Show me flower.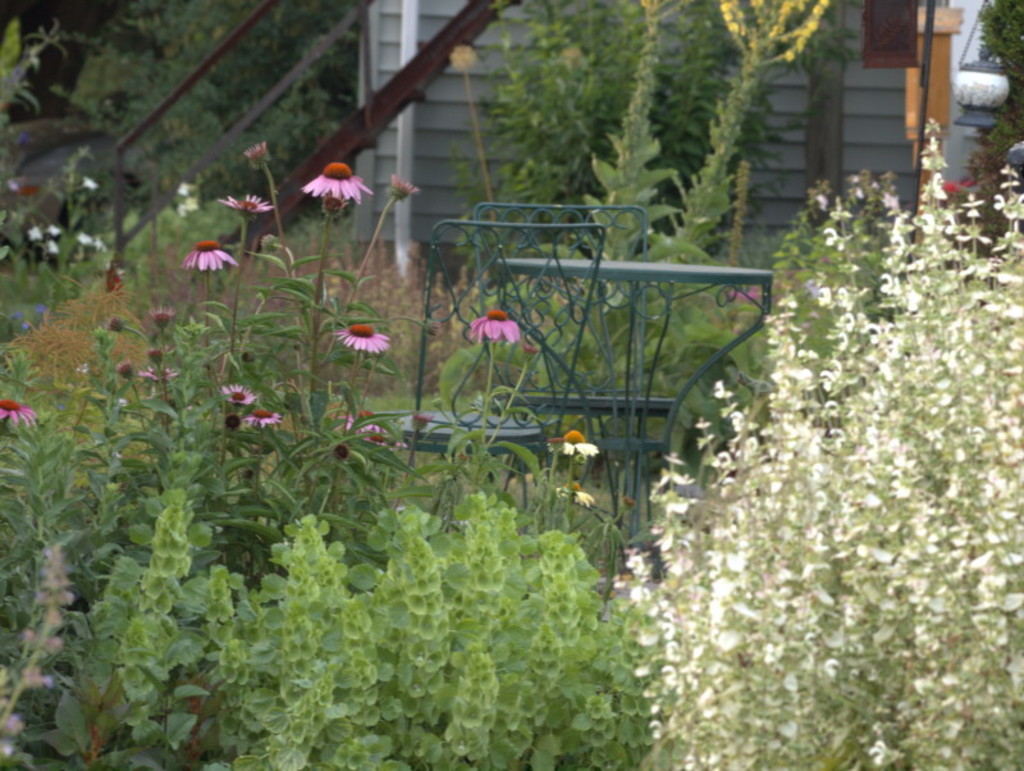
flower is here: left=136, top=360, right=184, bottom=378.
